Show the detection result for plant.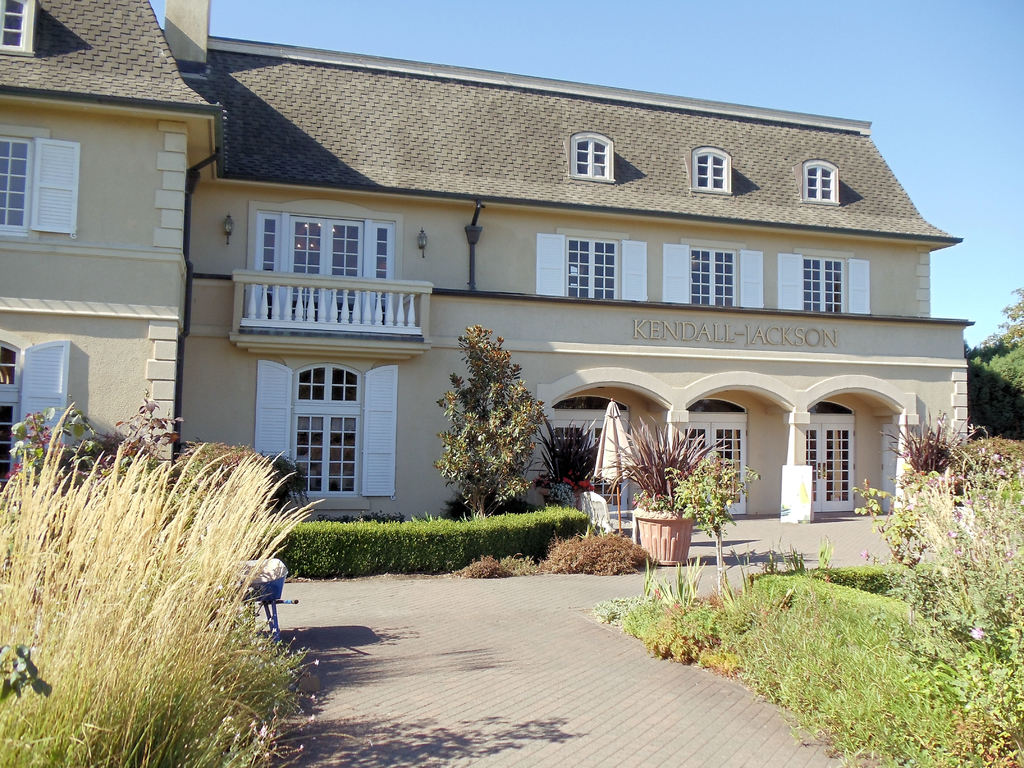
left=964, top=436, right=1023, bottom=491.
